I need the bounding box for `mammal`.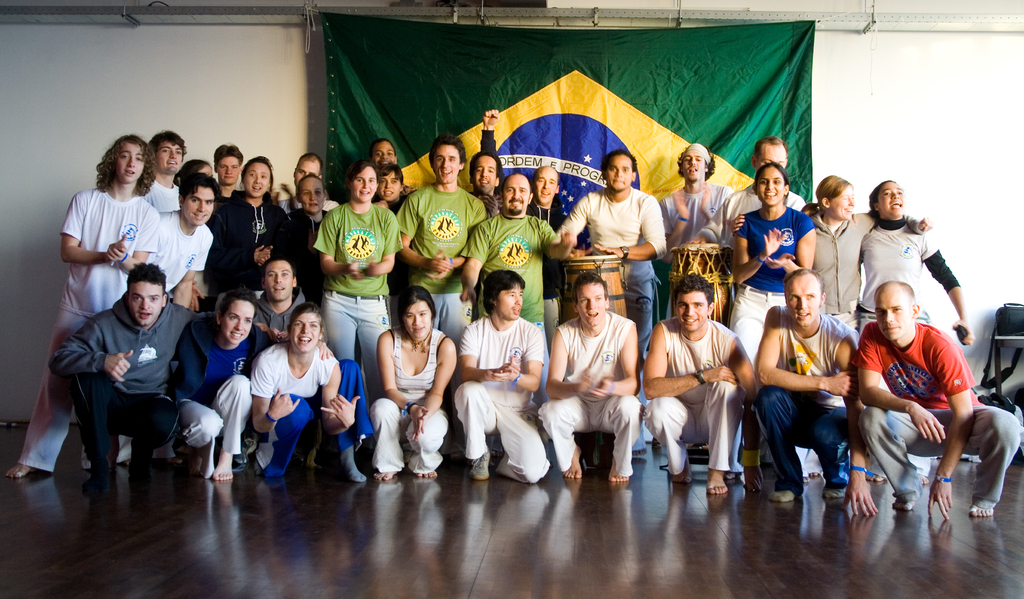
Here it is: x1=397 y1=127 x2=495 y2=337.
